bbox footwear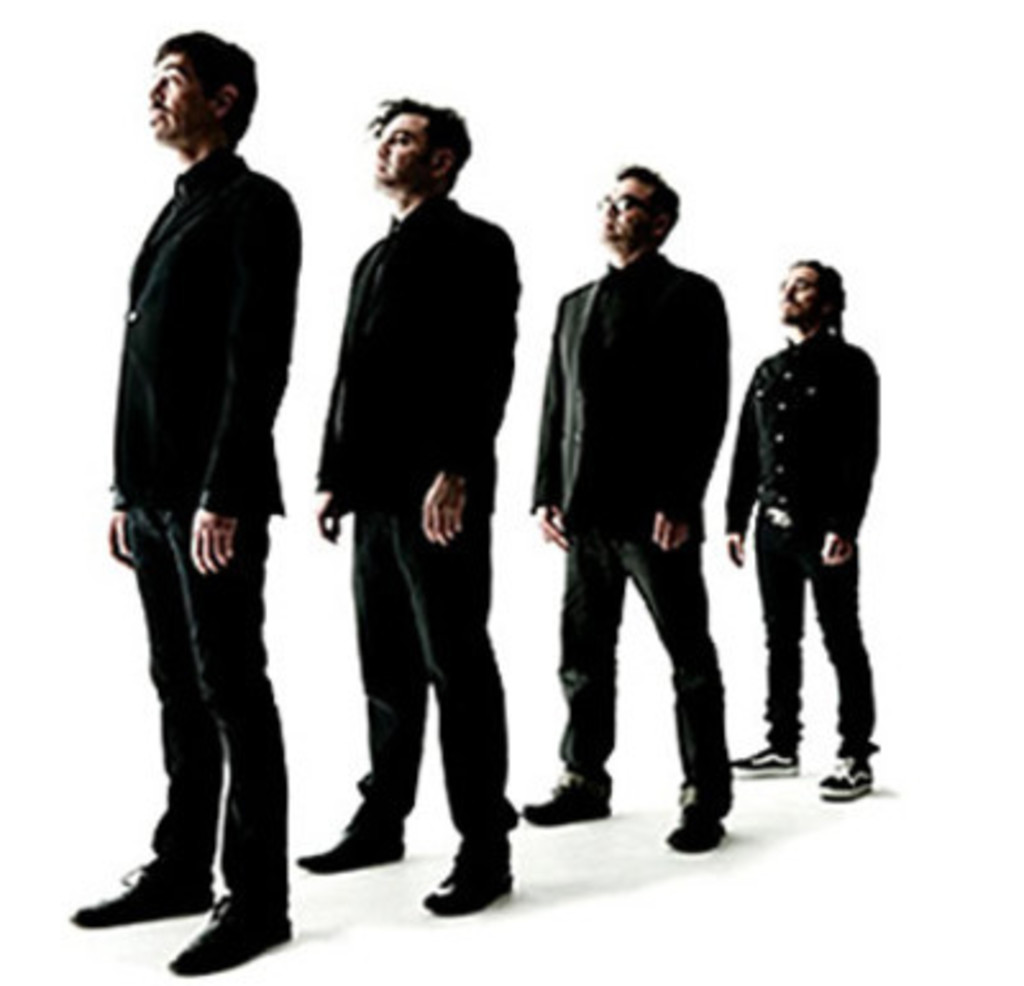
{"left": 666, "top": 779, "right": 722, "bottom": 850}
